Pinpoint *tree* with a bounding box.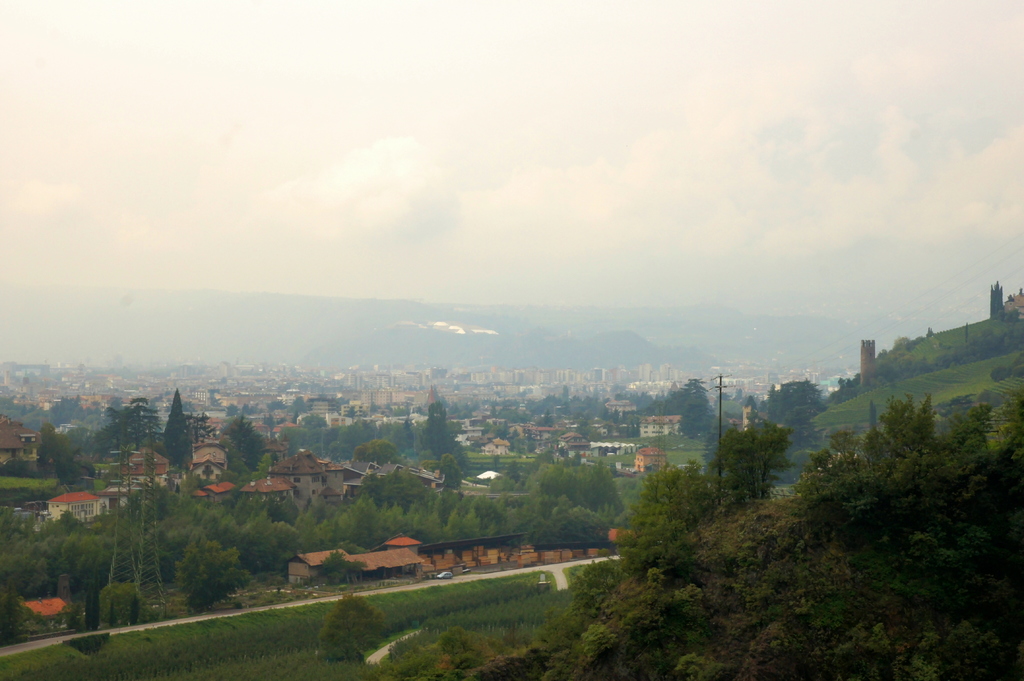
region(720, 415, 809, 505).
